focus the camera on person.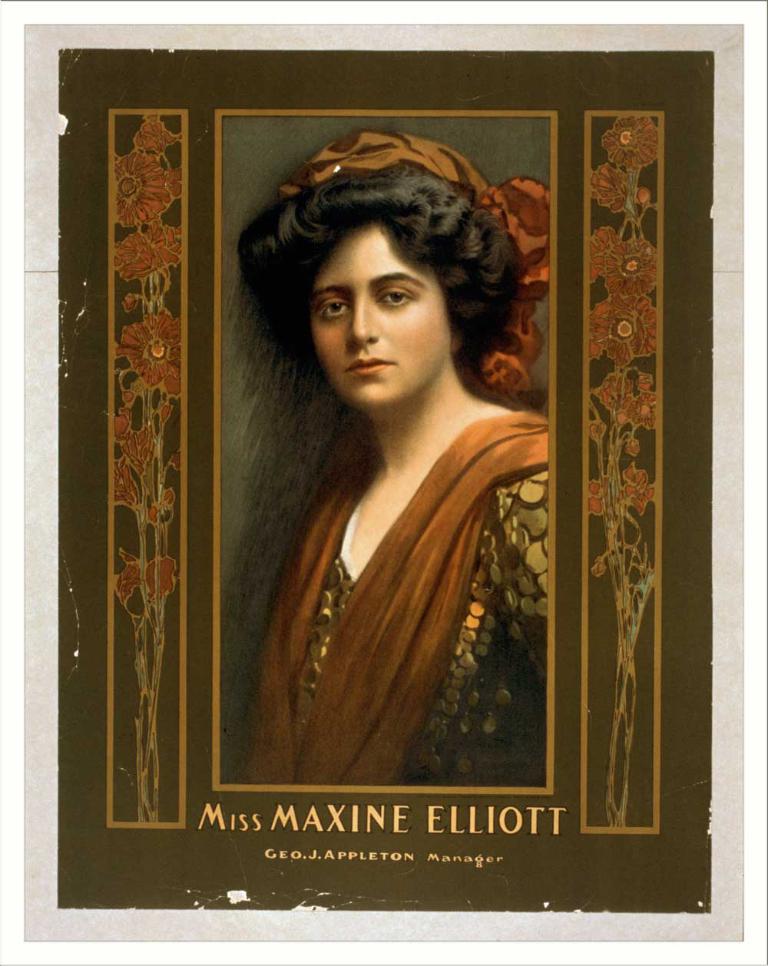
Focus region: x1=239, y1=160, x2=564, y2=787.
